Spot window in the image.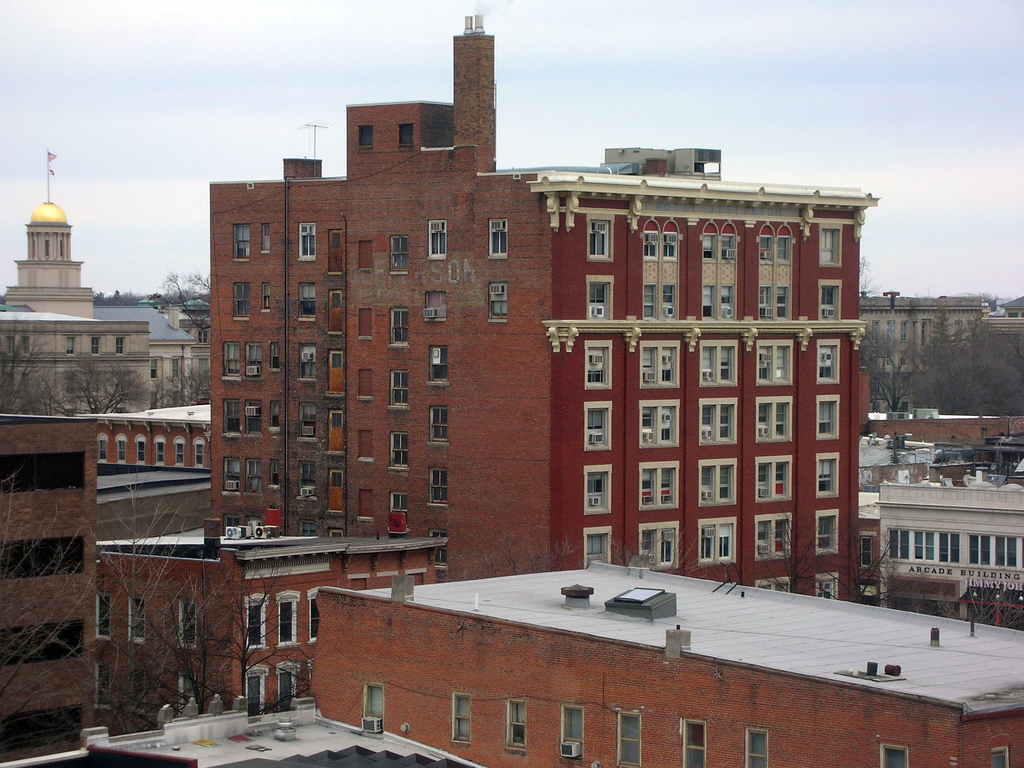
window found at 68, 337, 75, 358.
